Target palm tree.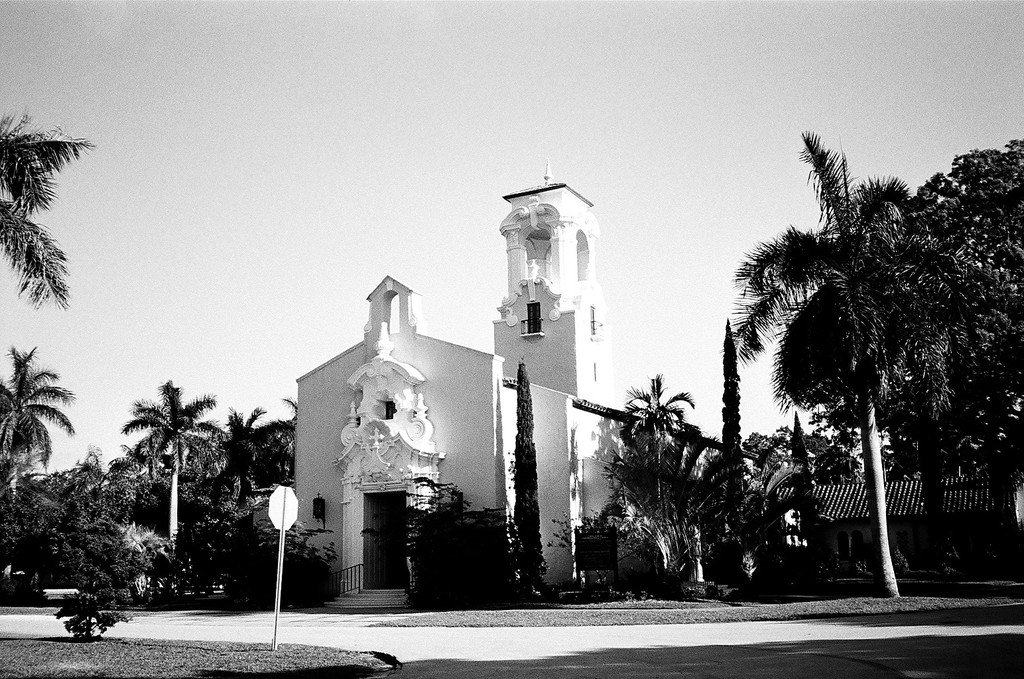
Target region: BBox(220, 409, 312, 542).
